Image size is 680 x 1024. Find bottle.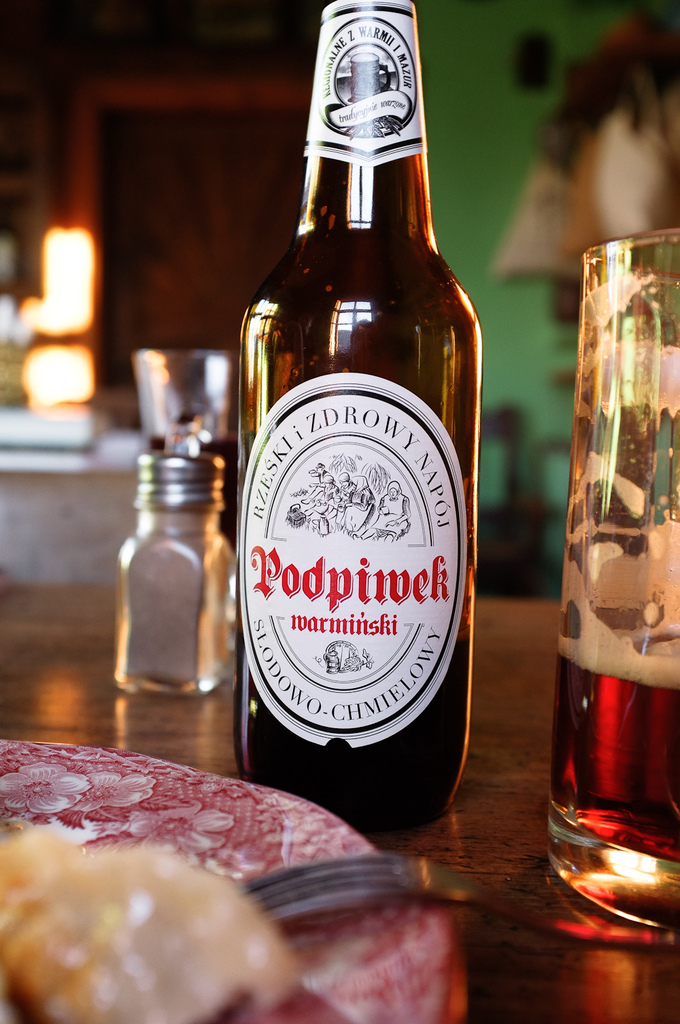
220 12 490 835.
